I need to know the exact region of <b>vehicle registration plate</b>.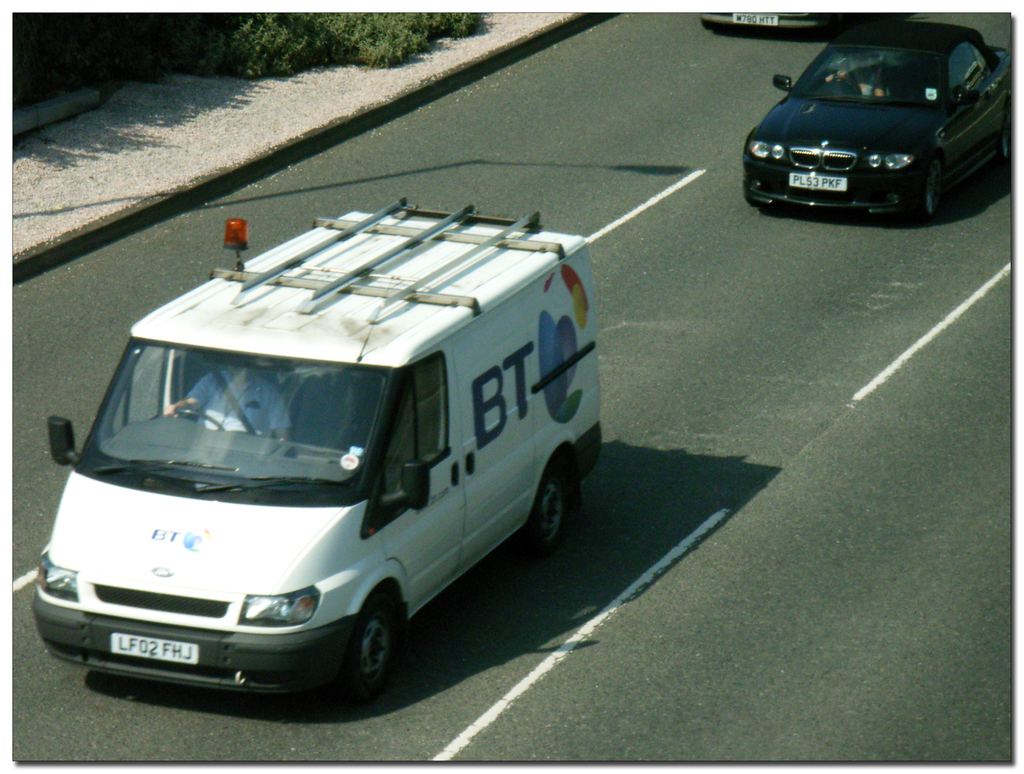
Region: detection(786, 175, 846, 192).
